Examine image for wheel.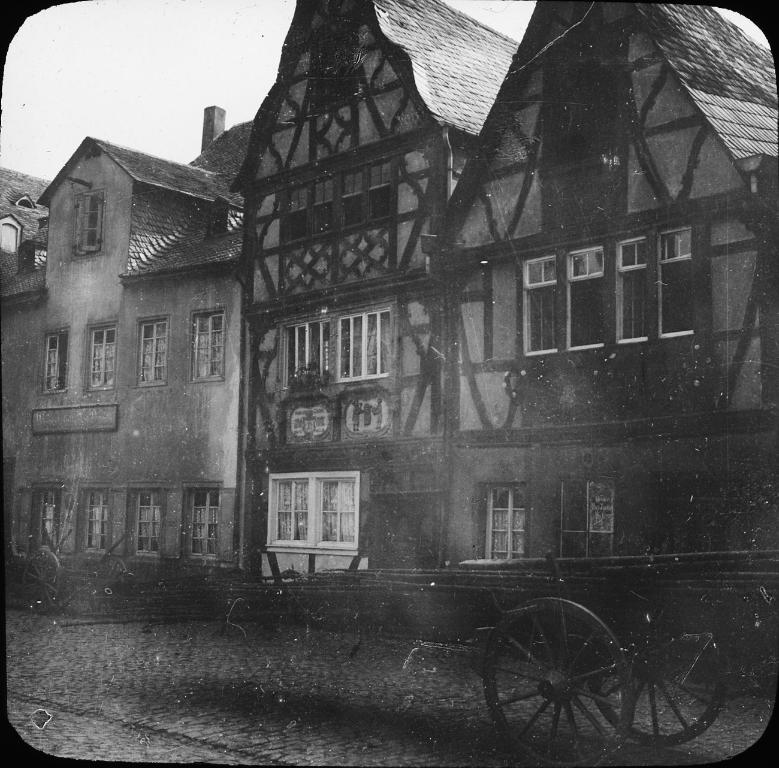
Examination result: 22 546 60 613.
